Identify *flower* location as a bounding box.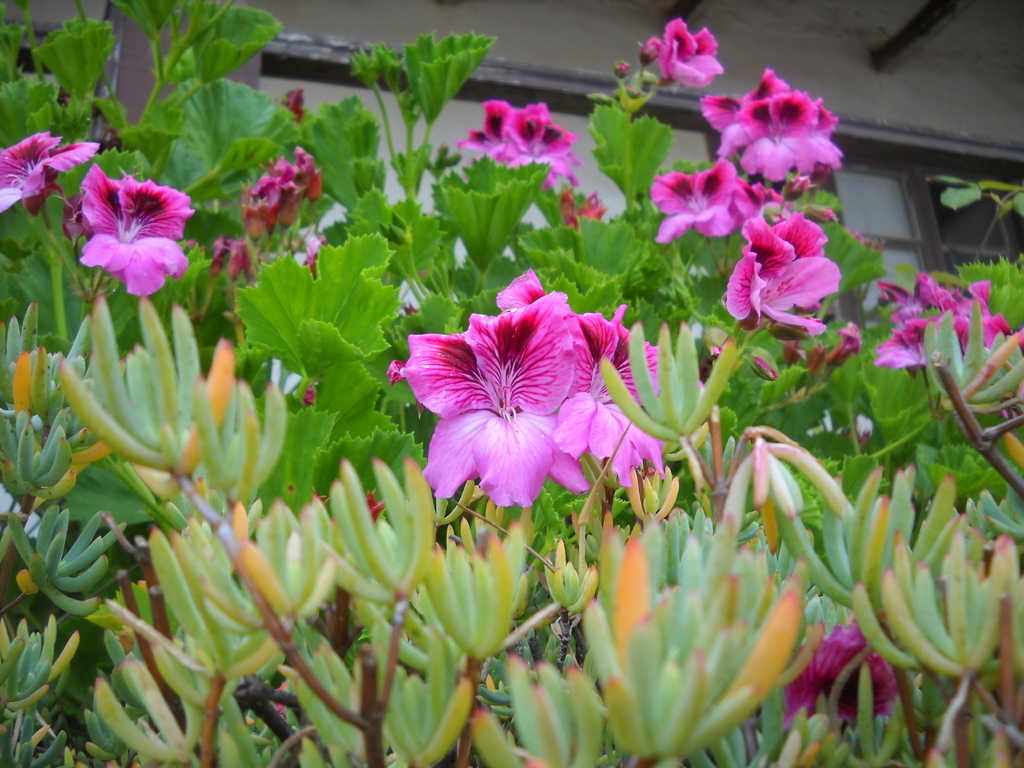
crop(559, 189, 578, 233).
